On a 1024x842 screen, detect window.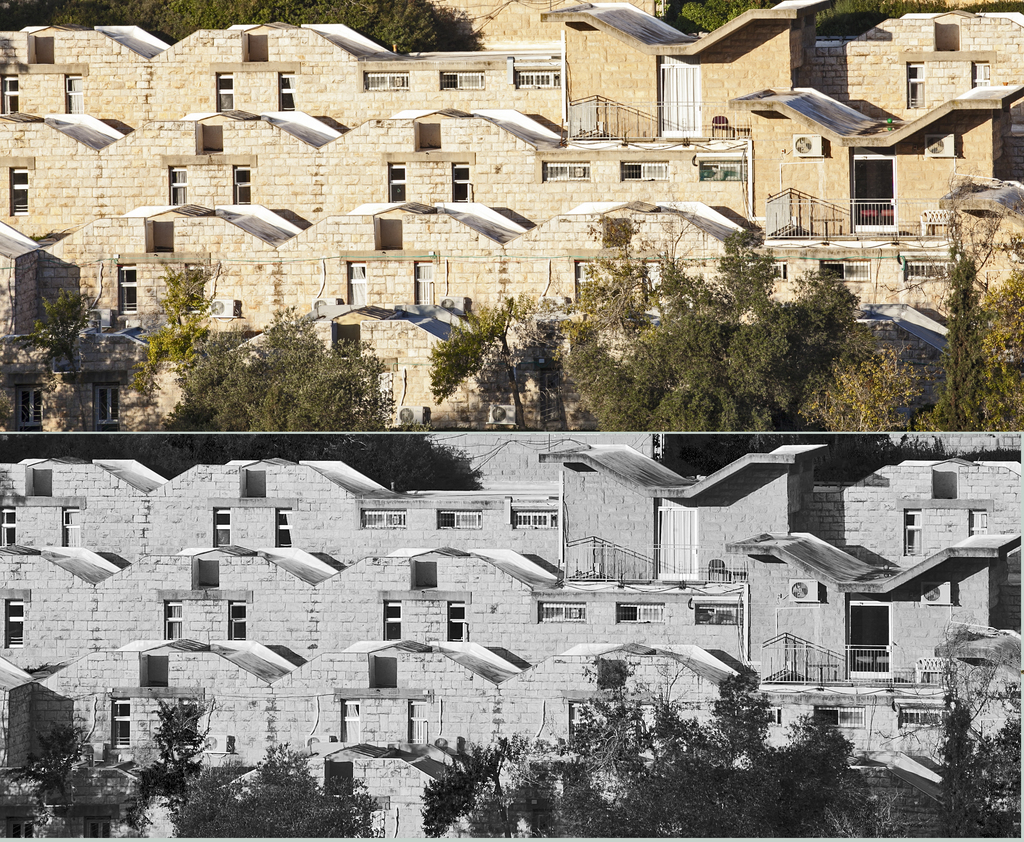
Rect(692, 149, 746, 185).
